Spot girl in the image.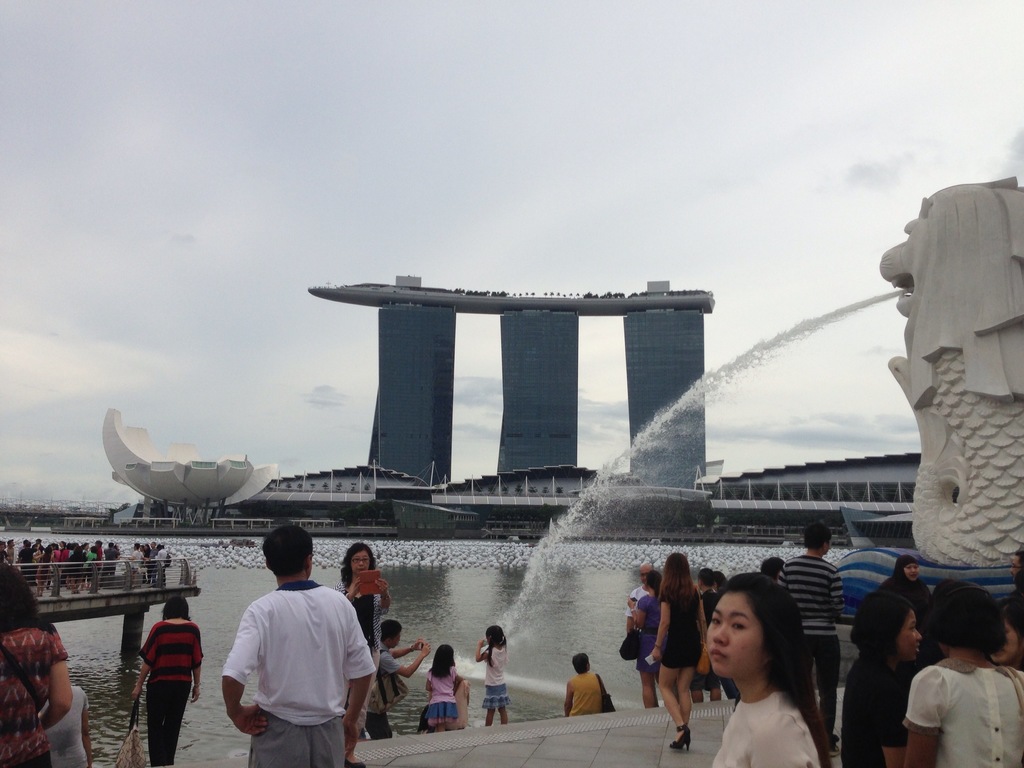
girl found at bbox(475, 625, 511, 724).
